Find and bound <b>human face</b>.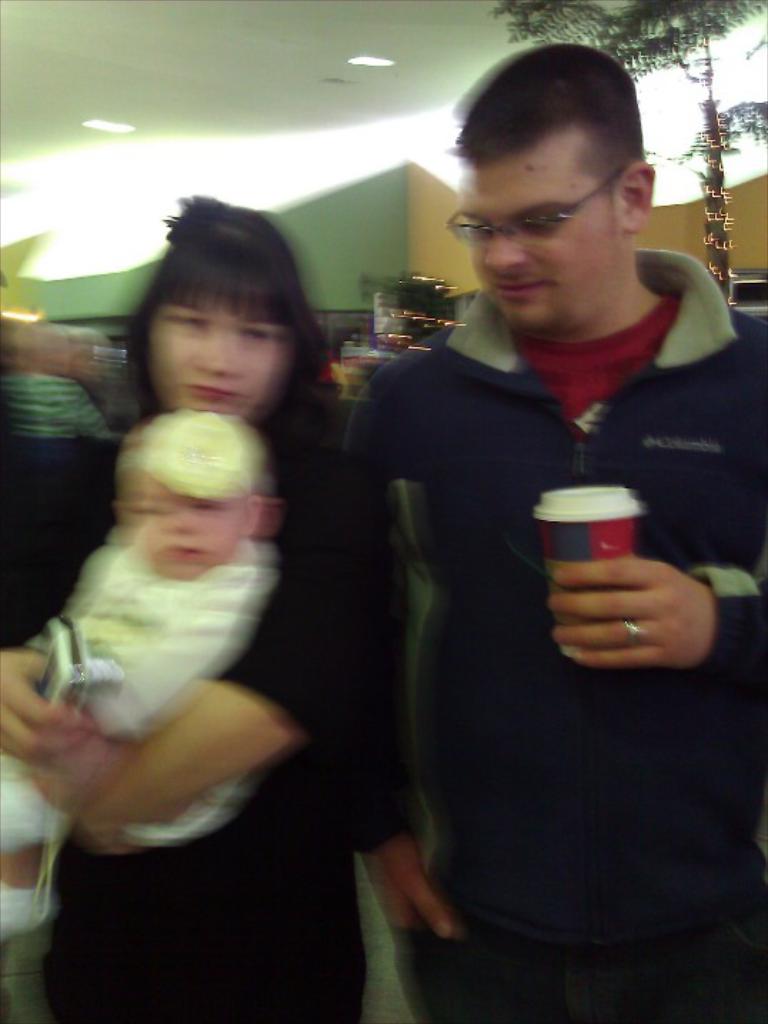
Bound: (left=144, top=286, right=290, bottom=413).
